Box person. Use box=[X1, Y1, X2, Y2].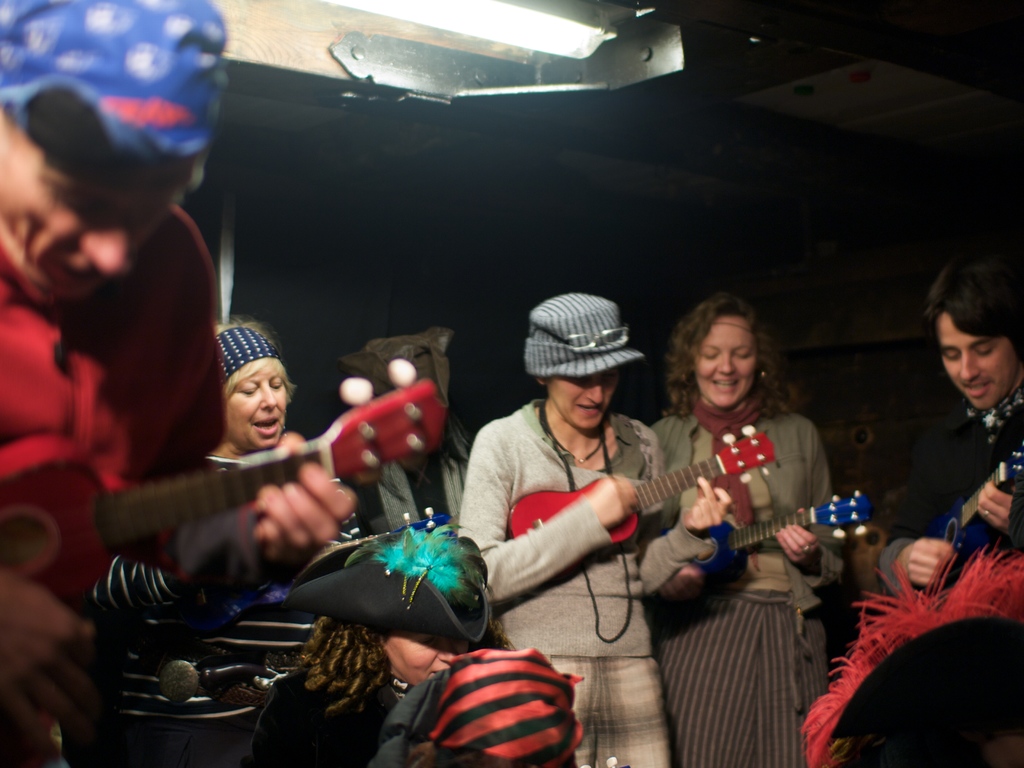
box=[203, 318, 307, 461].
